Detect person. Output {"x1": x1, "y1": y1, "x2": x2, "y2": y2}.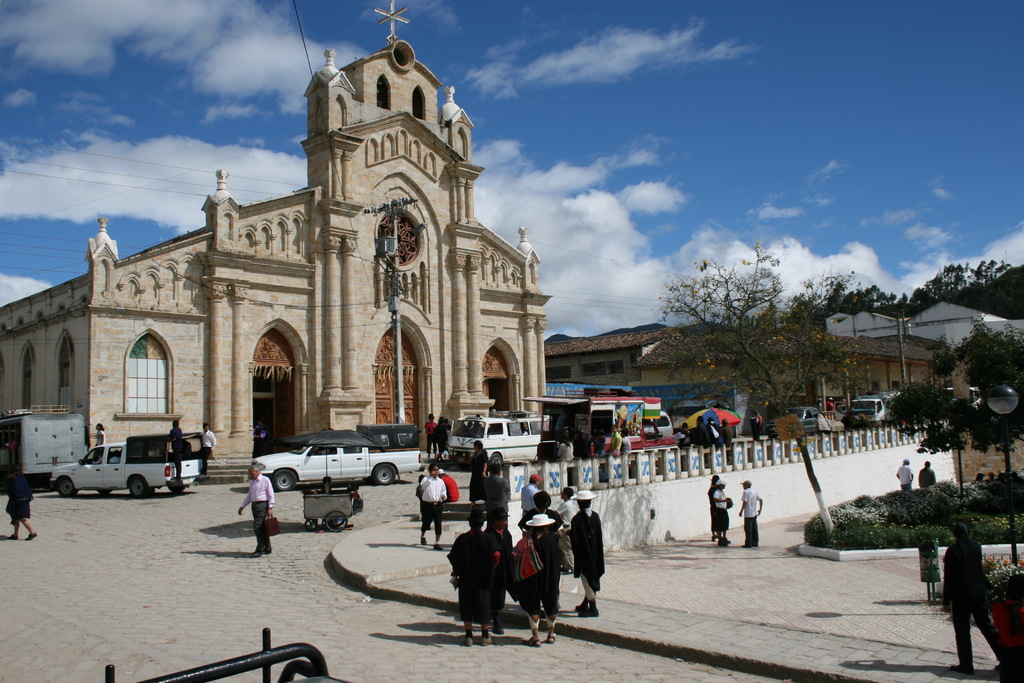
{"x1": 893, "y1": 459, "x2": 911, "y2": 490}.
